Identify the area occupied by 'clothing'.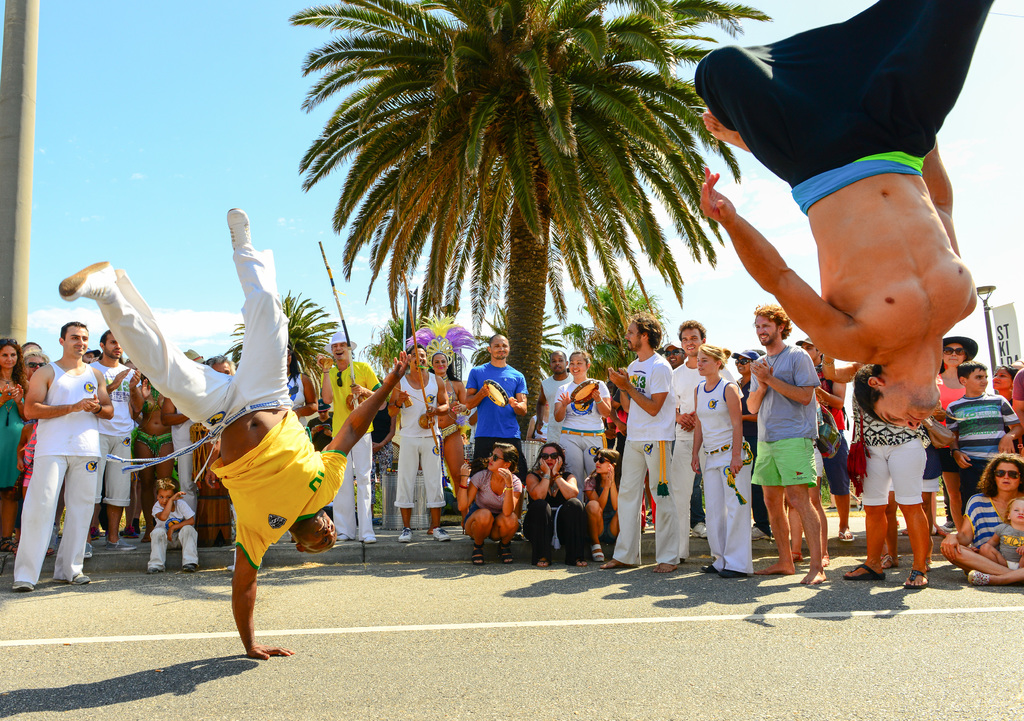
Area: l=945, t=390, r=1016, b=516.
